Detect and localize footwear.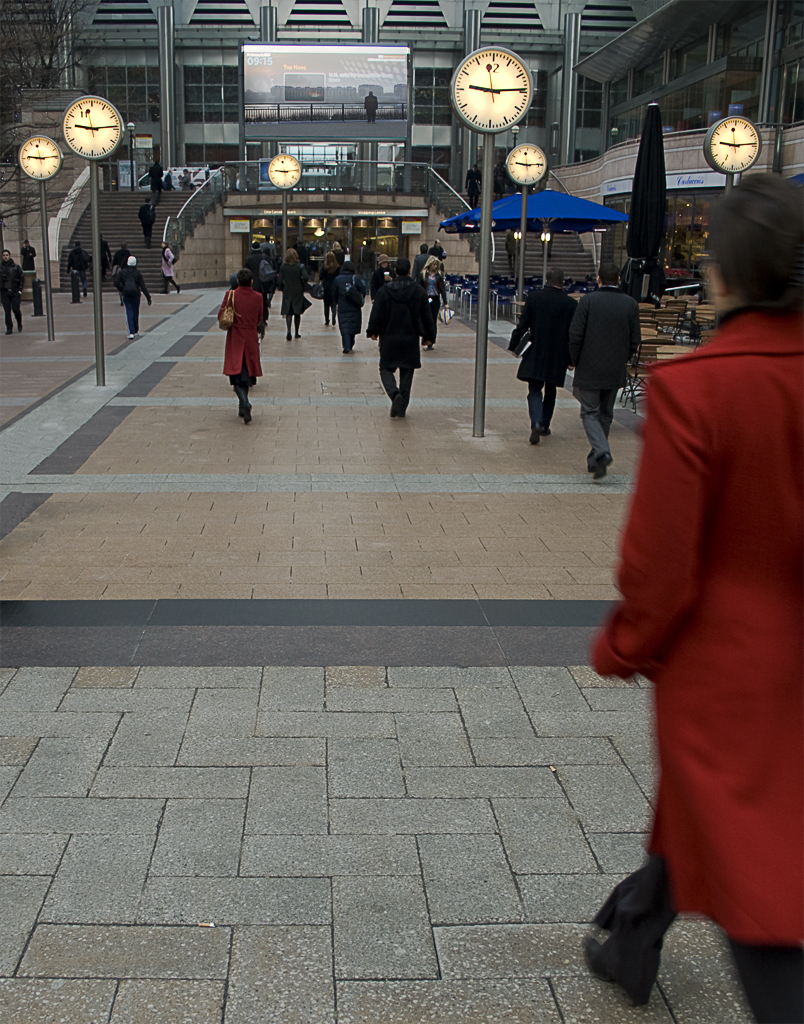
Localized at l=286, t=334, r=292, b=344.
